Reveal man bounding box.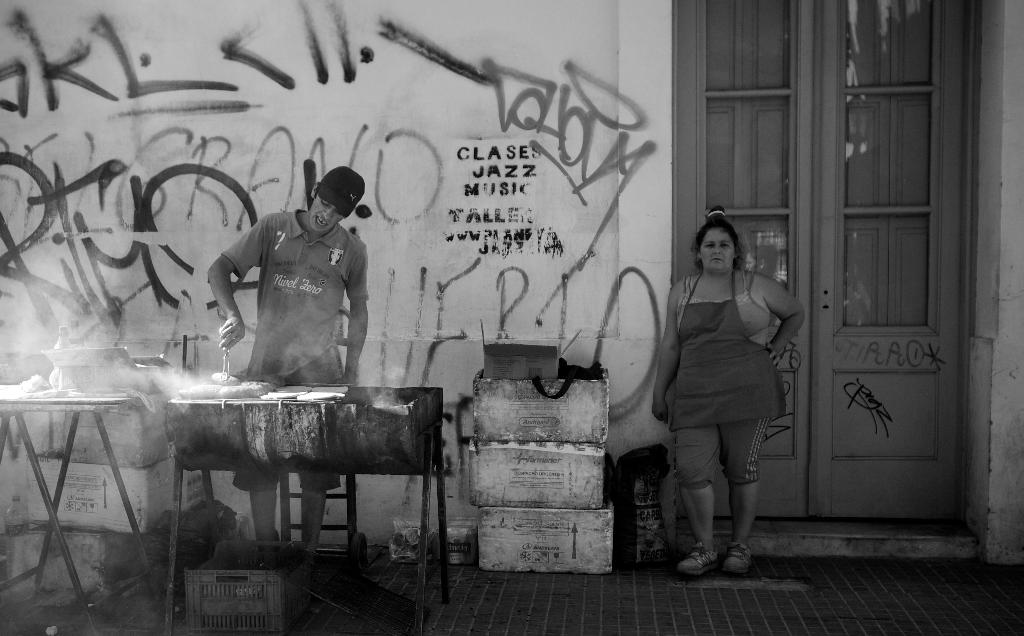
Revealed: 170, 166, 383, 494.
